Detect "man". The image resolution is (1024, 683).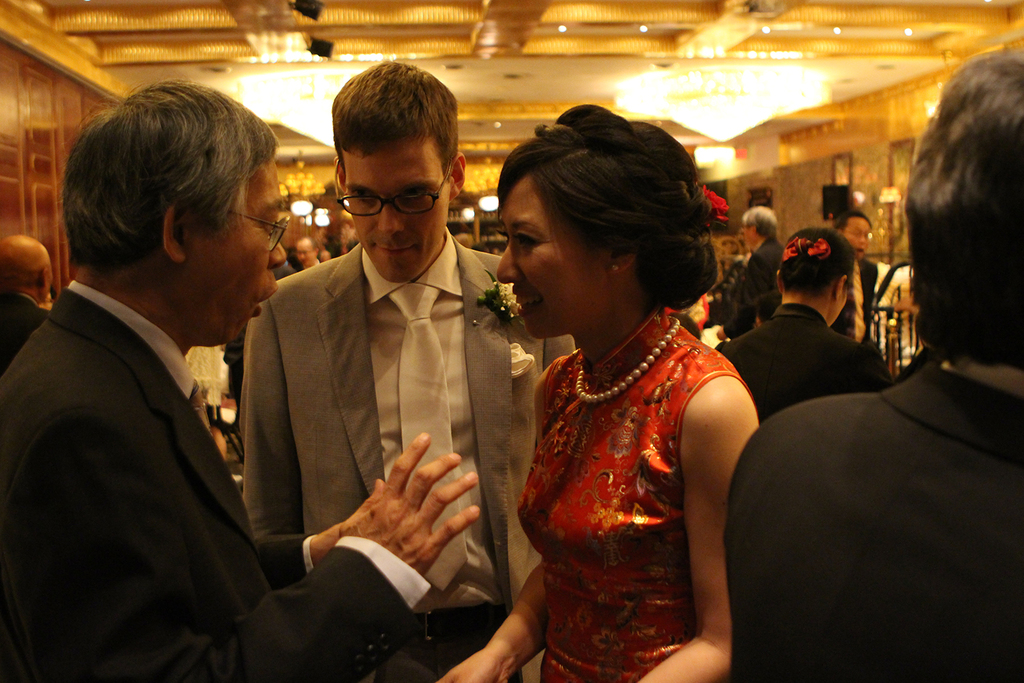
{"x1": 726, "y1": 44, "x2": 1023, "y2": 682}.
